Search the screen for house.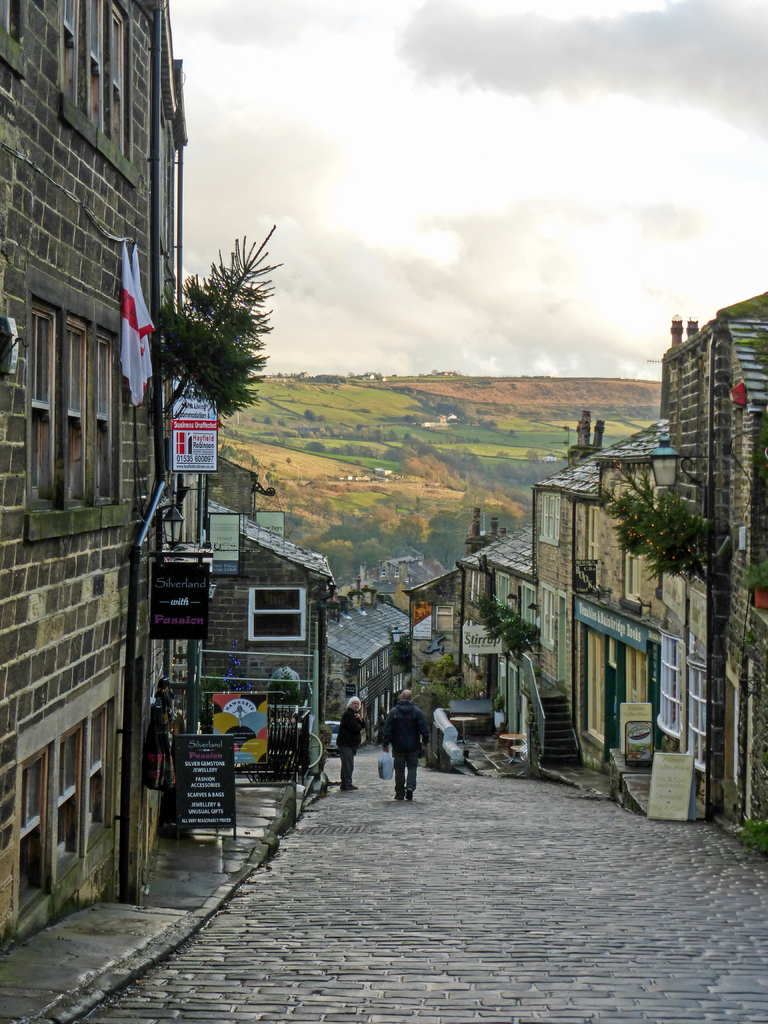
Found at Rect(324, 573, 431, 740).
